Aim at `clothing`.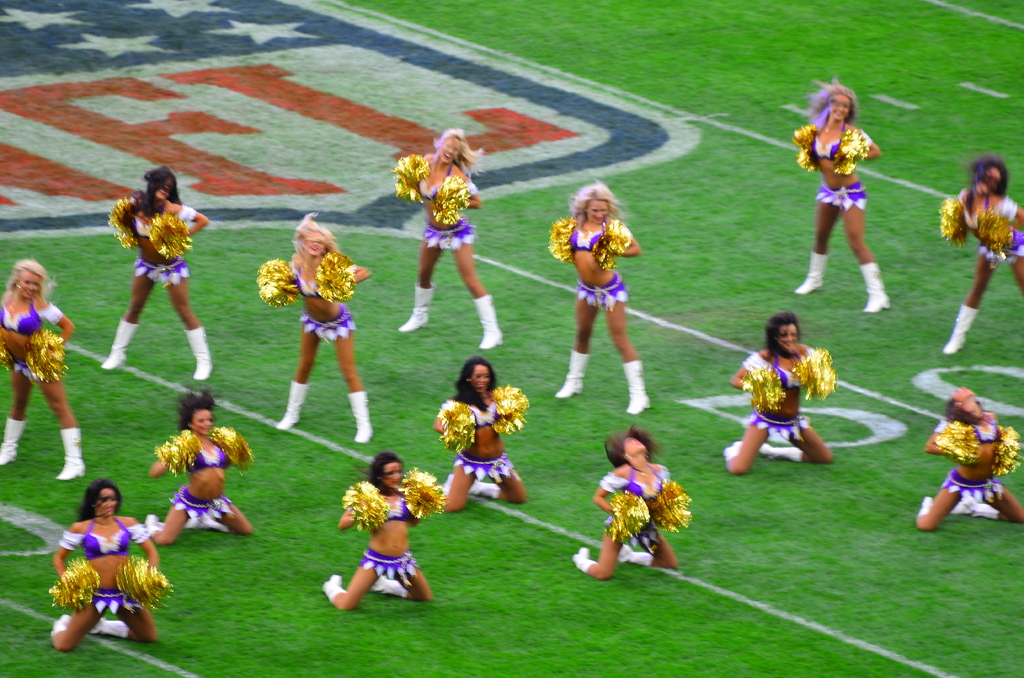
Aimed at <box>290,263,362,342</box>.
